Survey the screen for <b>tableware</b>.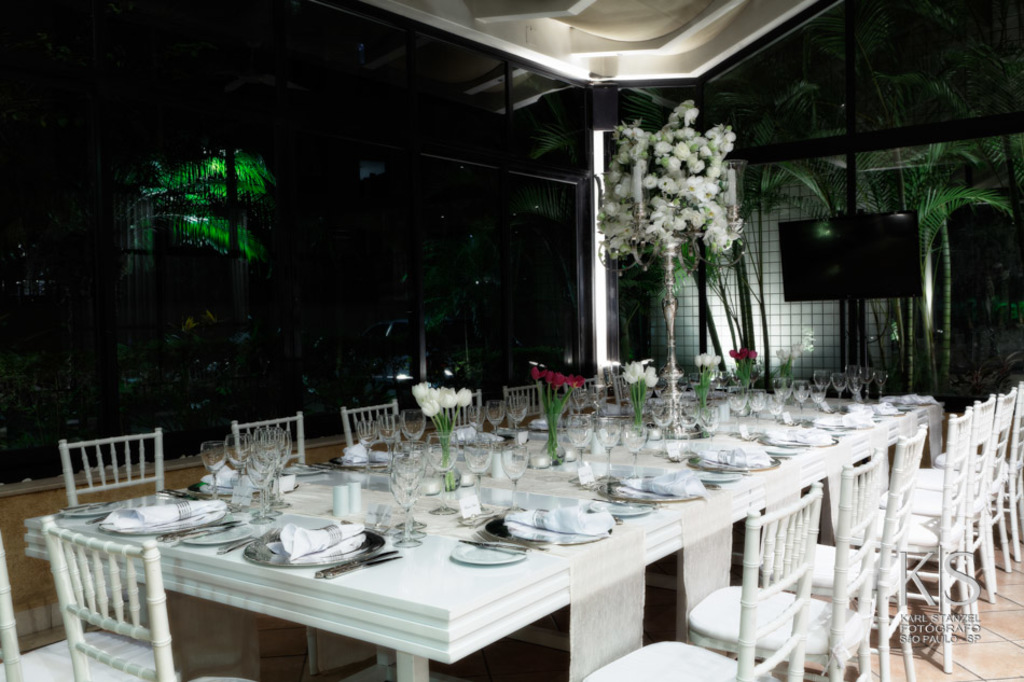
Survey found: (left=401, top=410, right=427, bottom=446).
